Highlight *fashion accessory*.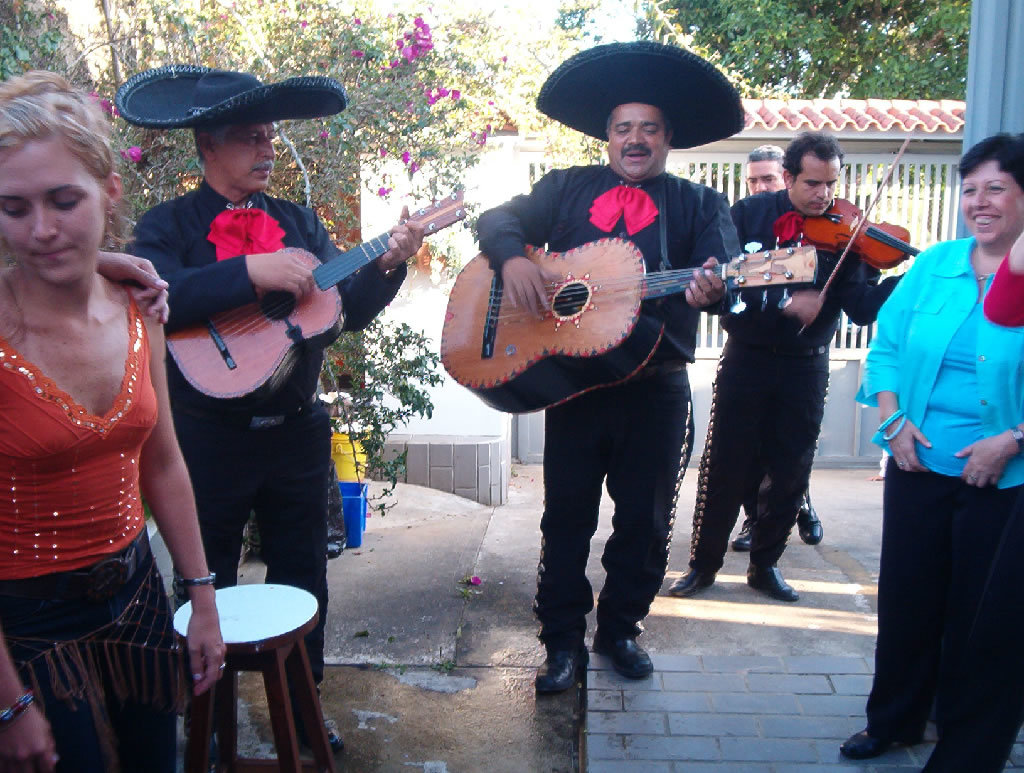
Highlighted region: (x1=876, y1=412, x2=909, y2=440).
